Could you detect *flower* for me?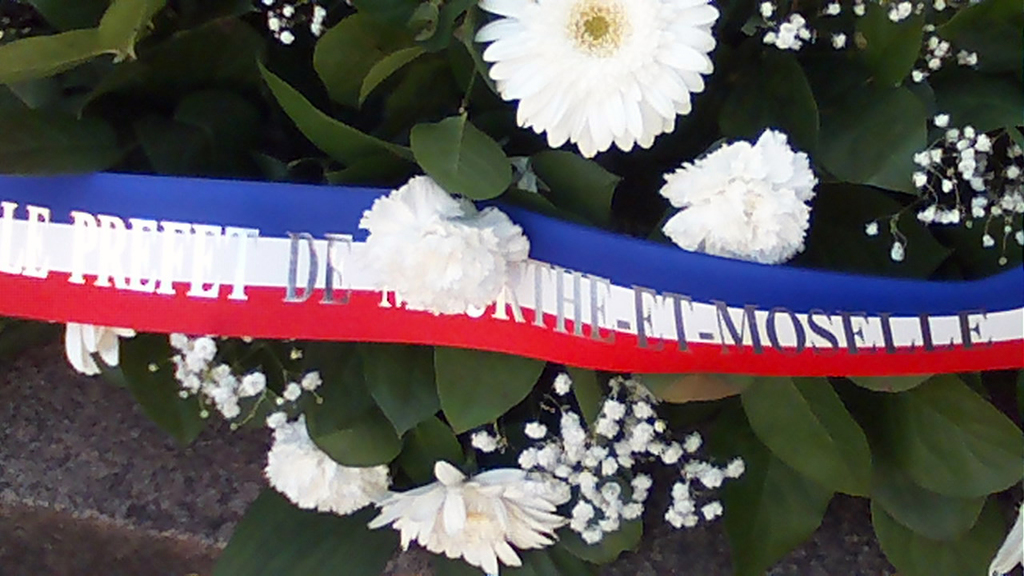
Detection result: select_region(890, 243, 905, 262).
